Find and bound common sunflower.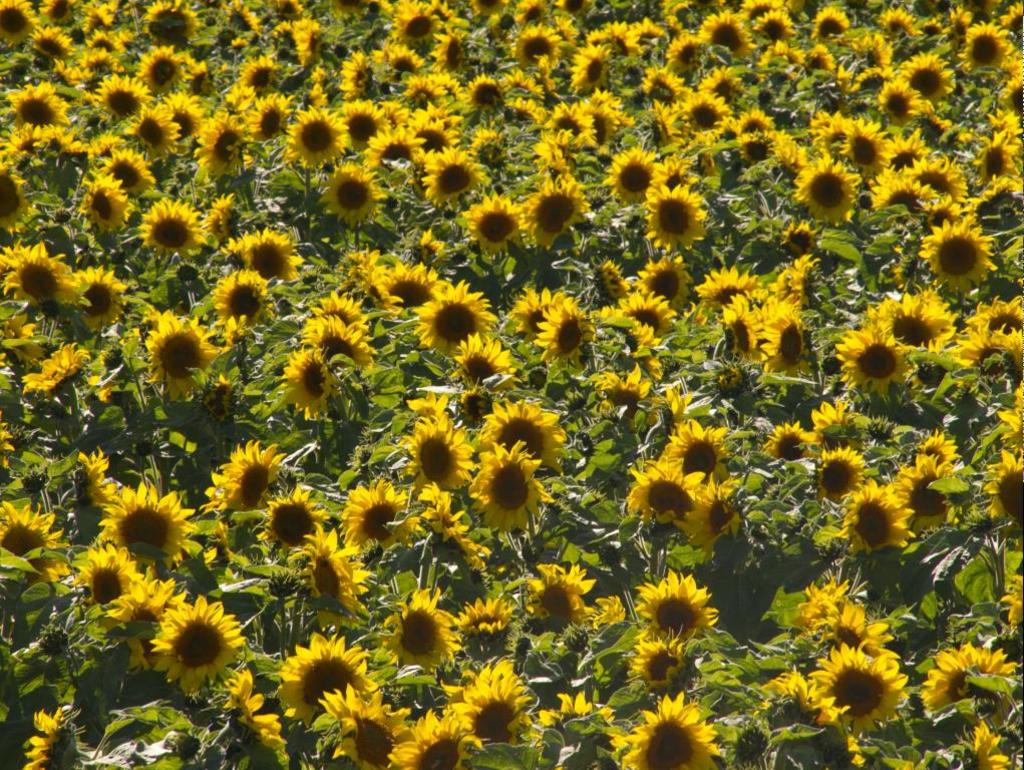
Bound: bbox(719, 299, 773, 373).
